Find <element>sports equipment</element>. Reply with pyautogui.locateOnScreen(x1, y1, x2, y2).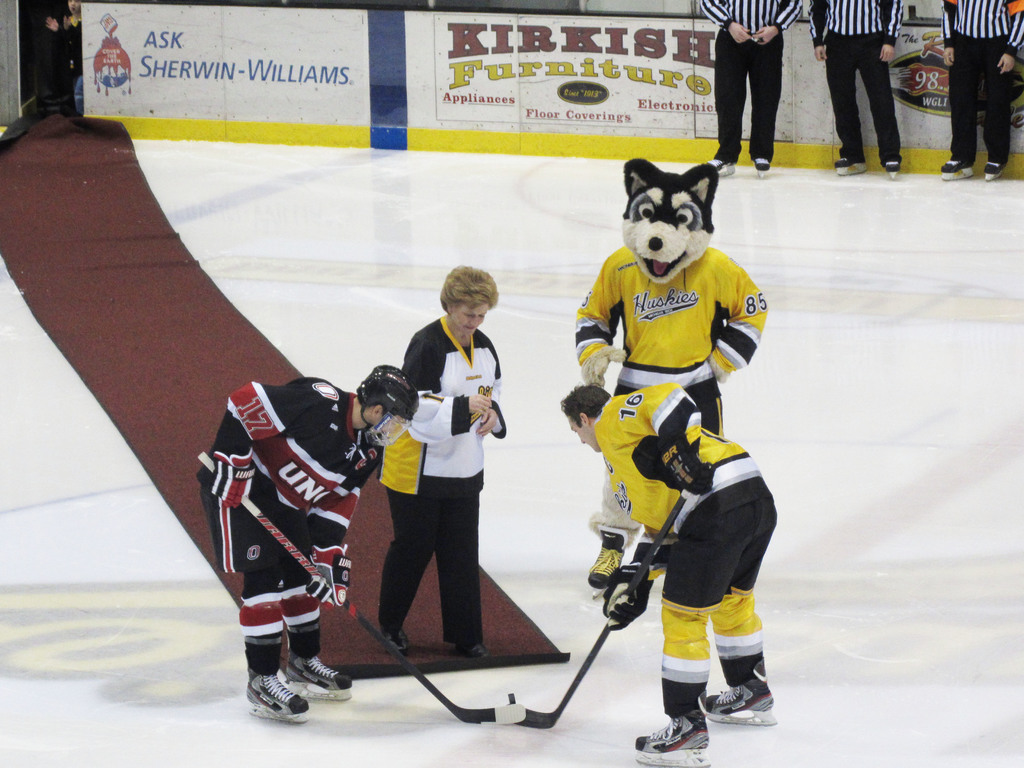
pyautogui.locateOnScreen(700, 0, 805, 160).
